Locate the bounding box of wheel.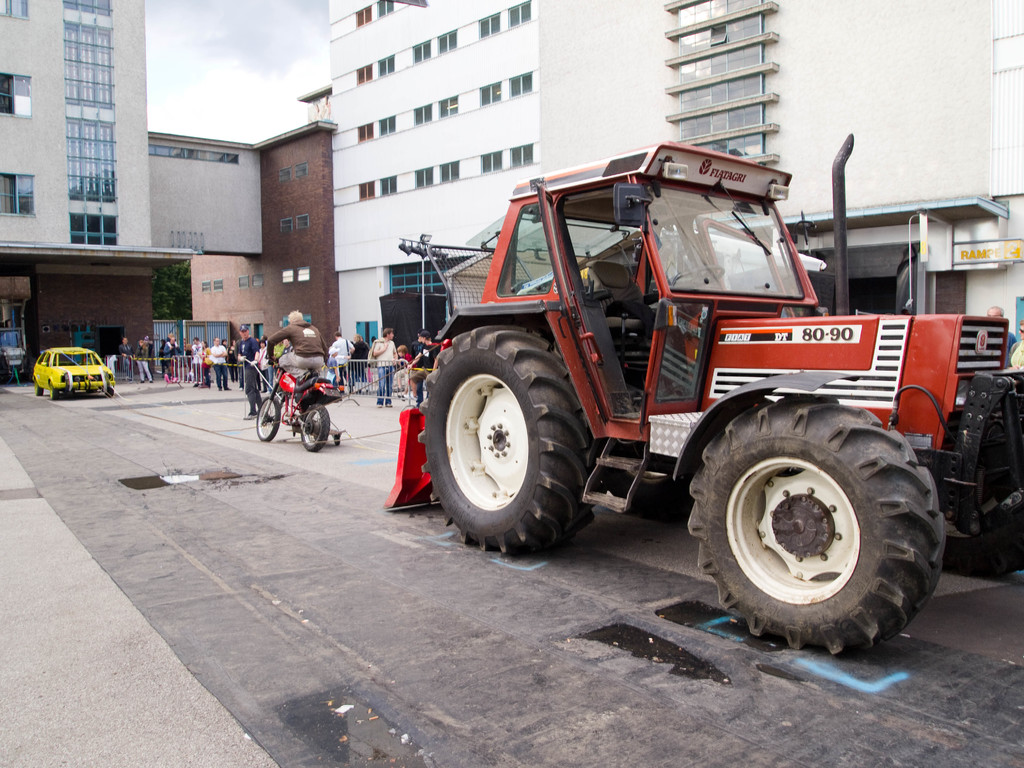
Bounding box: bbox(0, 356, 8, 384).
